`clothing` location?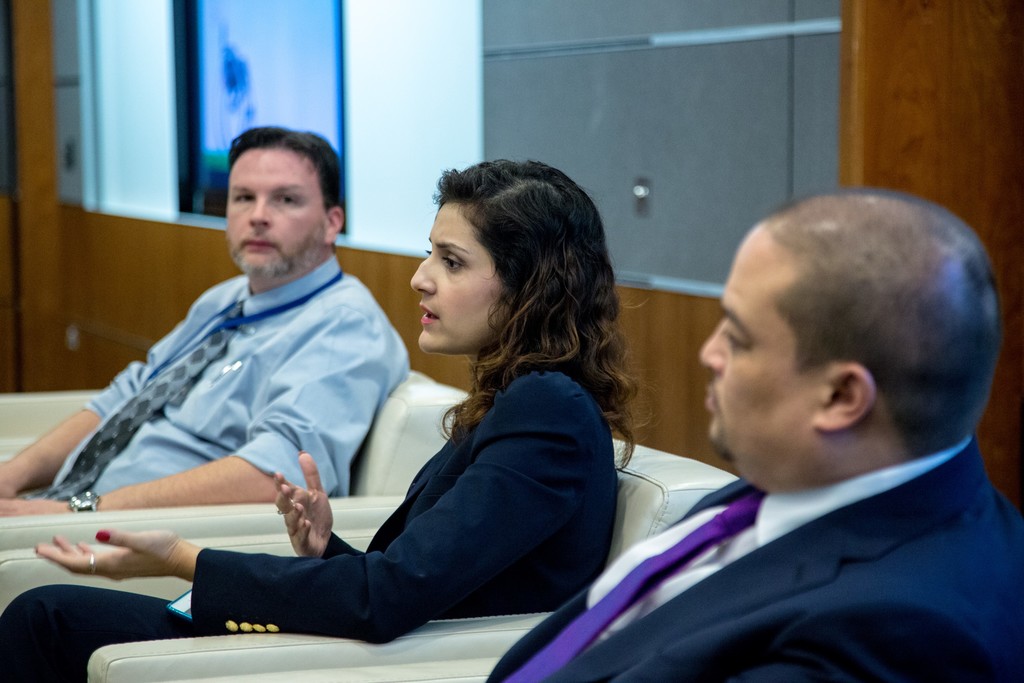
(490, 437, 1023, 682)
